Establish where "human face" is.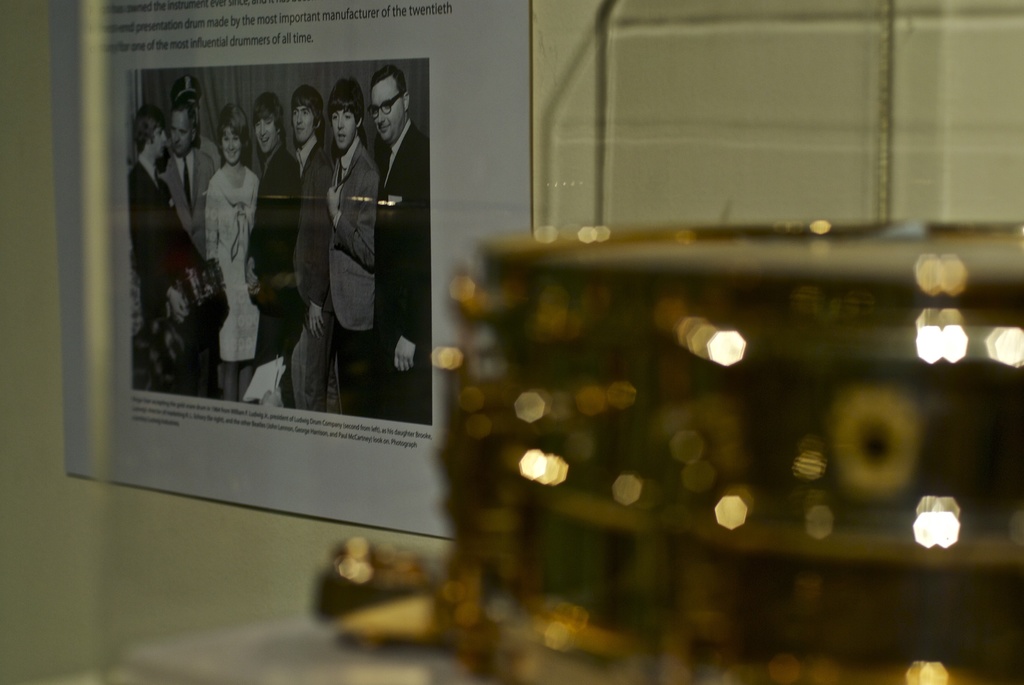
Established at (x1=220, y1=129, x2=243, y2=161).
